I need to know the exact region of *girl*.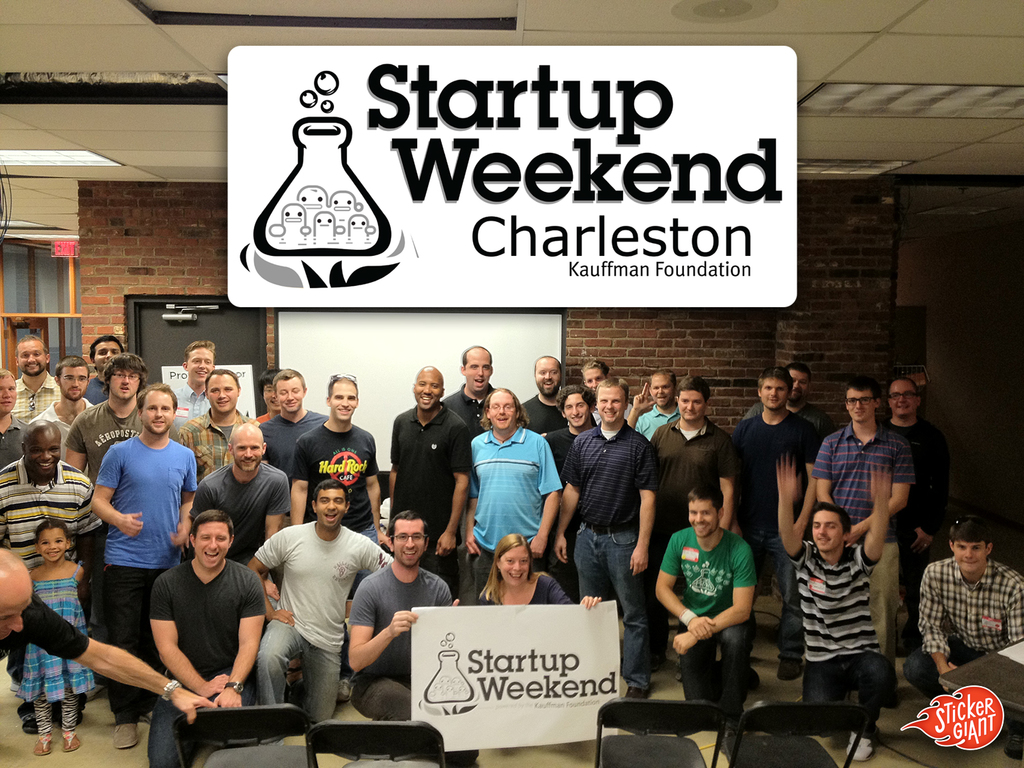
Region: left=15, top=521, right=95, bottom=752.
